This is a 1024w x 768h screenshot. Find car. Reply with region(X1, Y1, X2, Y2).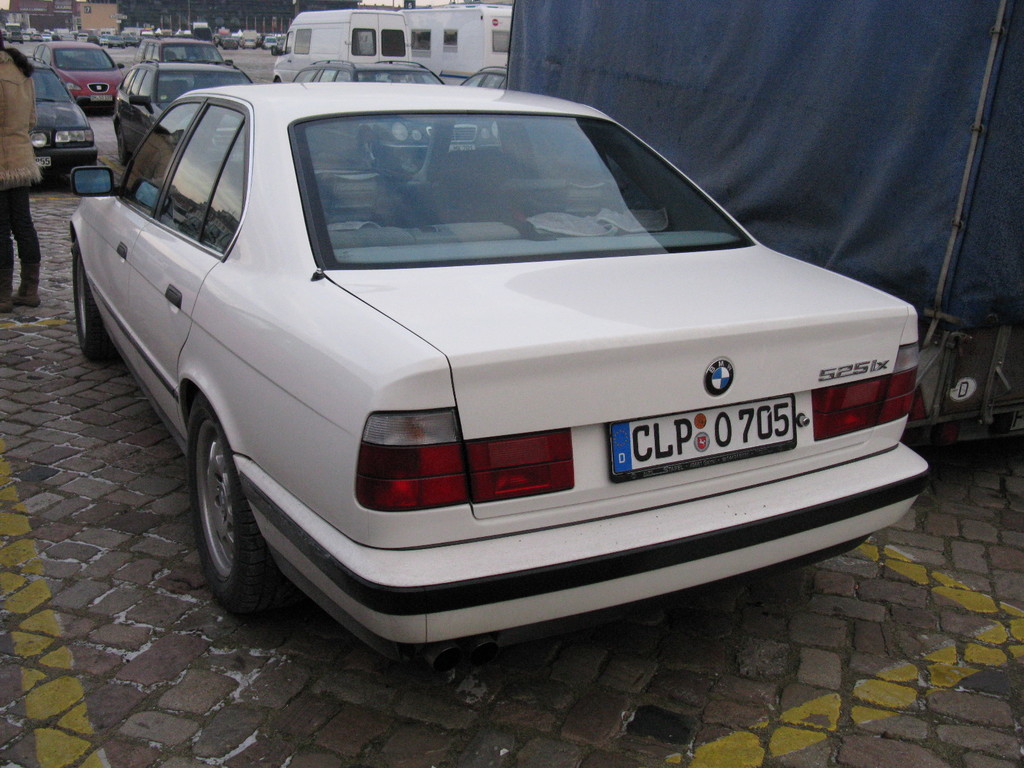
region(111, 58, 251, 157).
